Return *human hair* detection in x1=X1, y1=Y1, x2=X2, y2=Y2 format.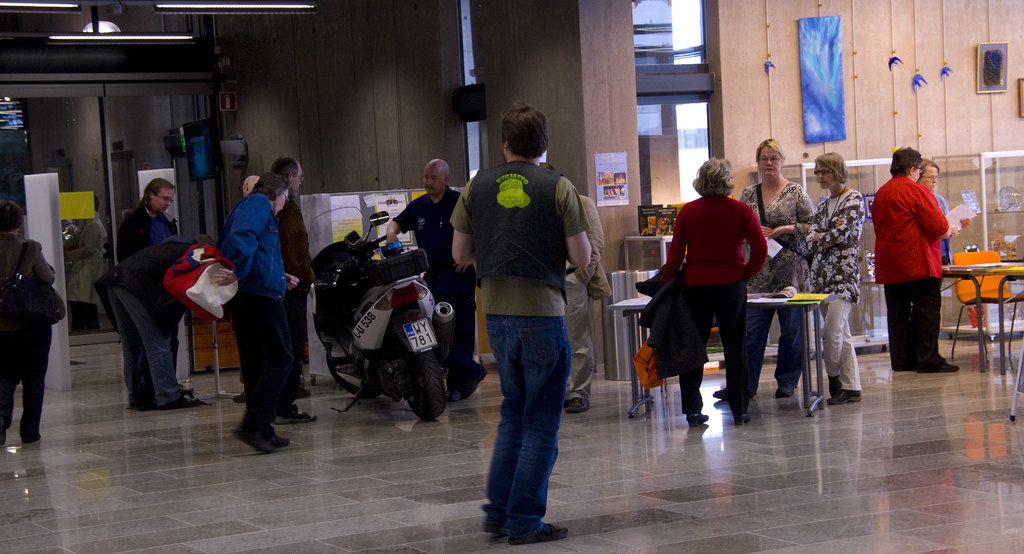
x1=1, y1=200, x2=26, y2=233.
